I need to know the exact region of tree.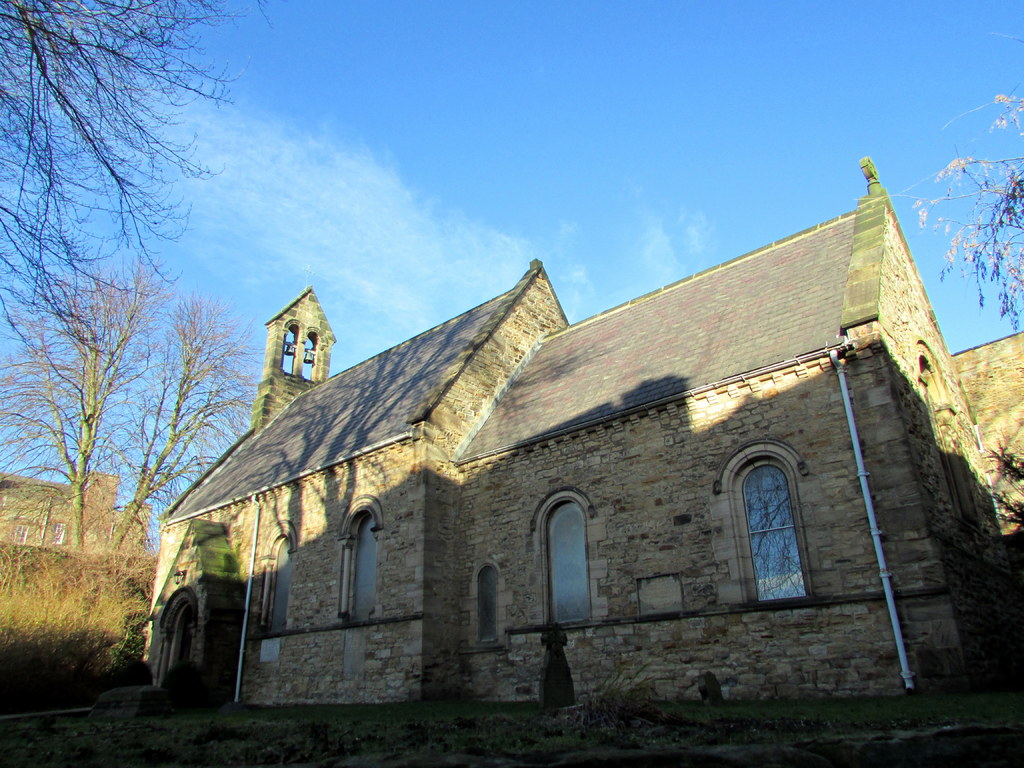
Region: (x1=0, y1=0, x2=245, y2=349).
